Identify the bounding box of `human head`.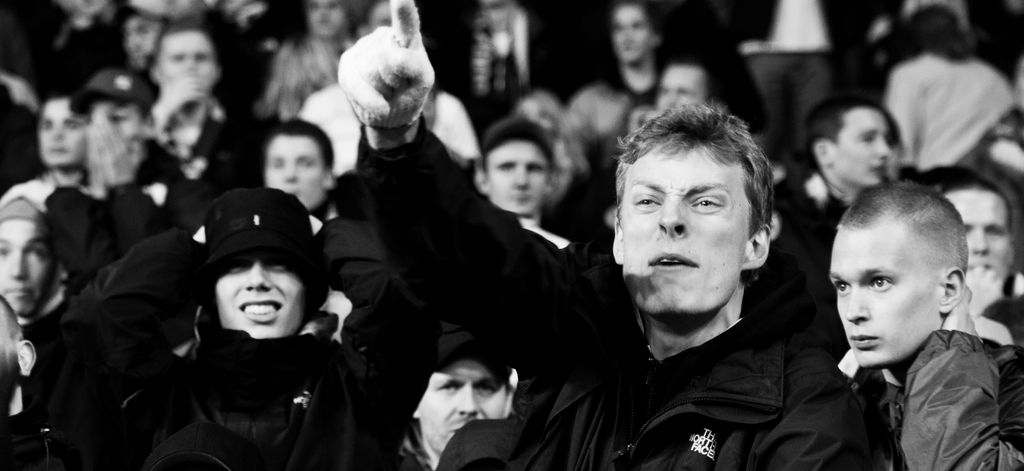
crop(0, 179, 73, 318).
